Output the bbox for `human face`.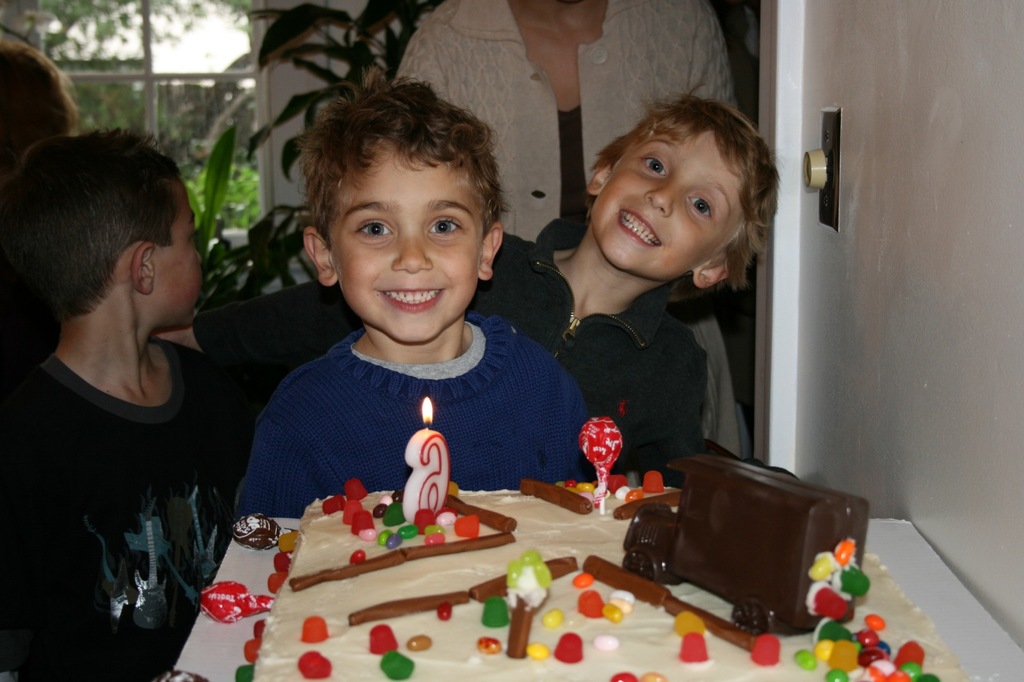
593,133,745,282.
